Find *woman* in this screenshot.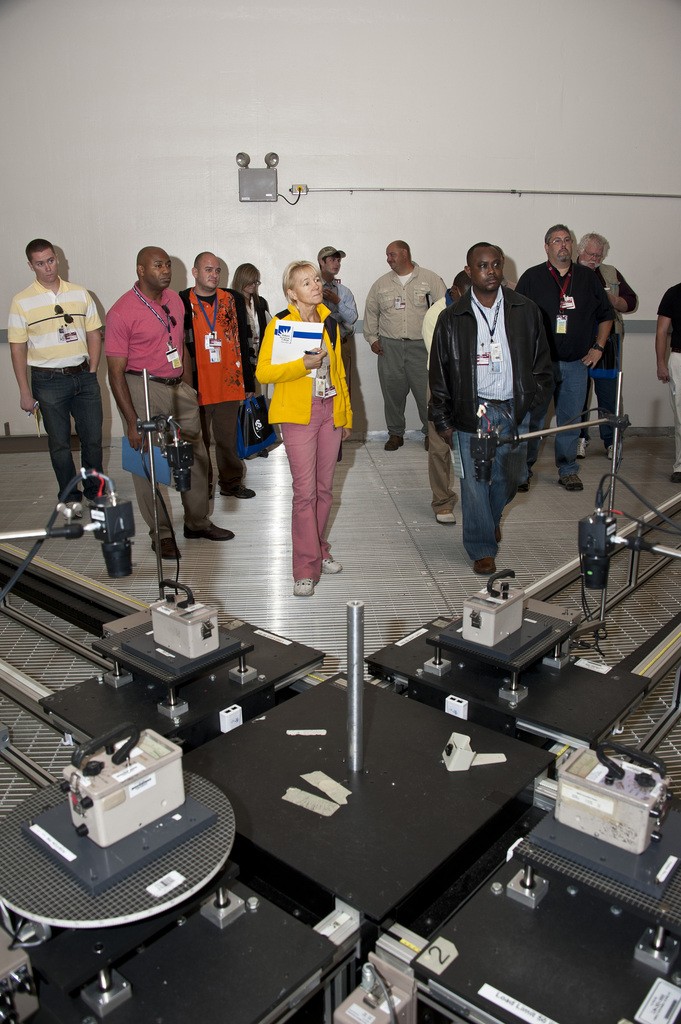
The bounding box for *woman* is <region>226, 260, 286, 456</region>.
